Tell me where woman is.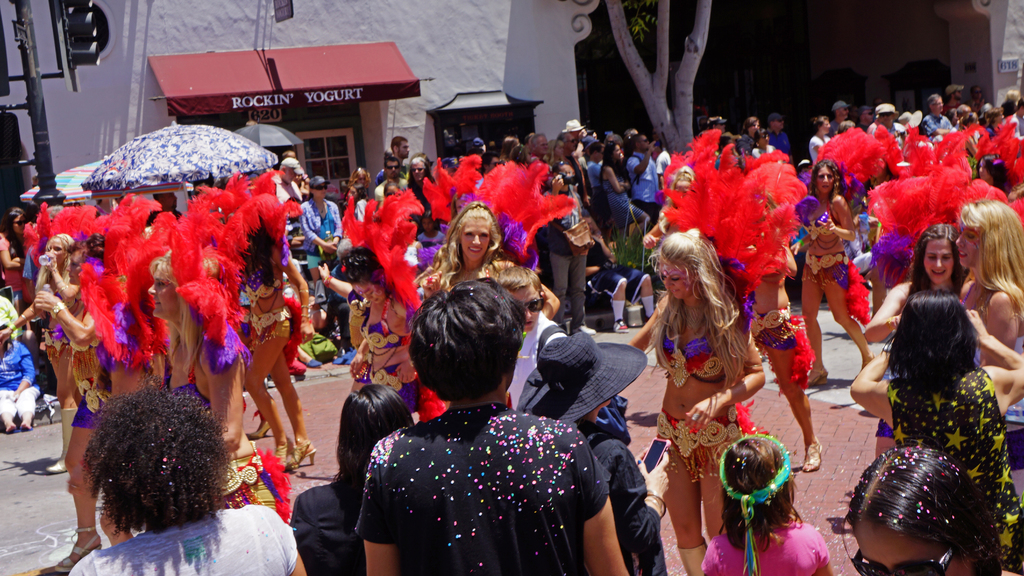
woman is at locate(408, 156, 430, 195).
